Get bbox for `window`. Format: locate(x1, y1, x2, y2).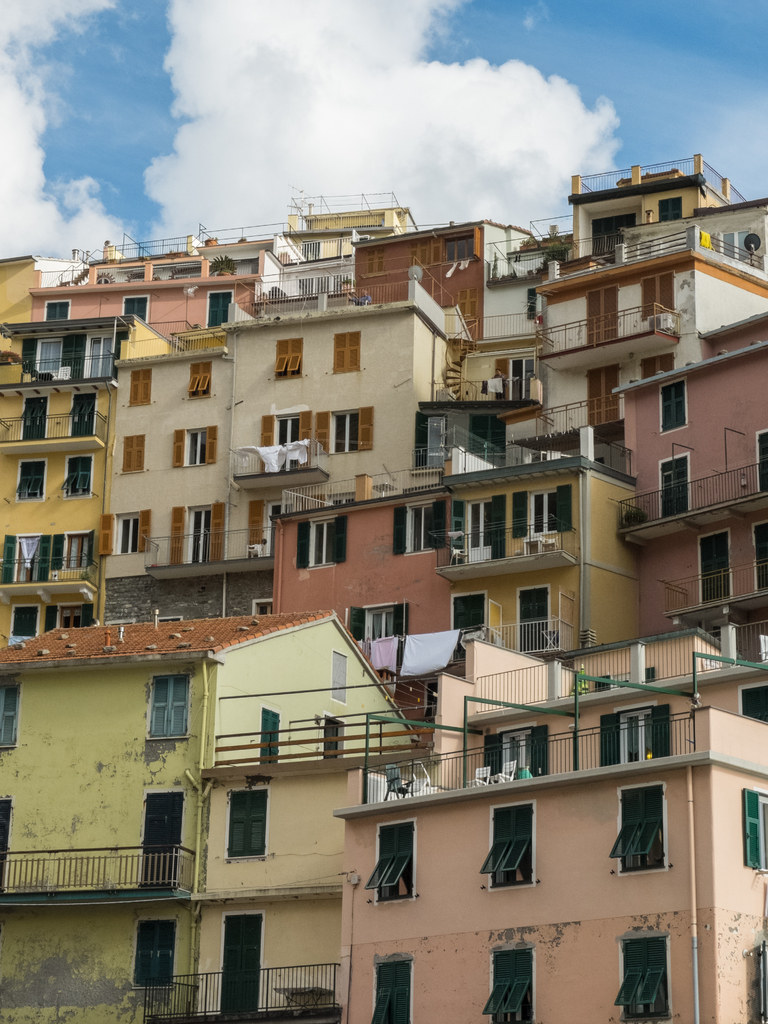
locate(613, 932, 669, 1021).
